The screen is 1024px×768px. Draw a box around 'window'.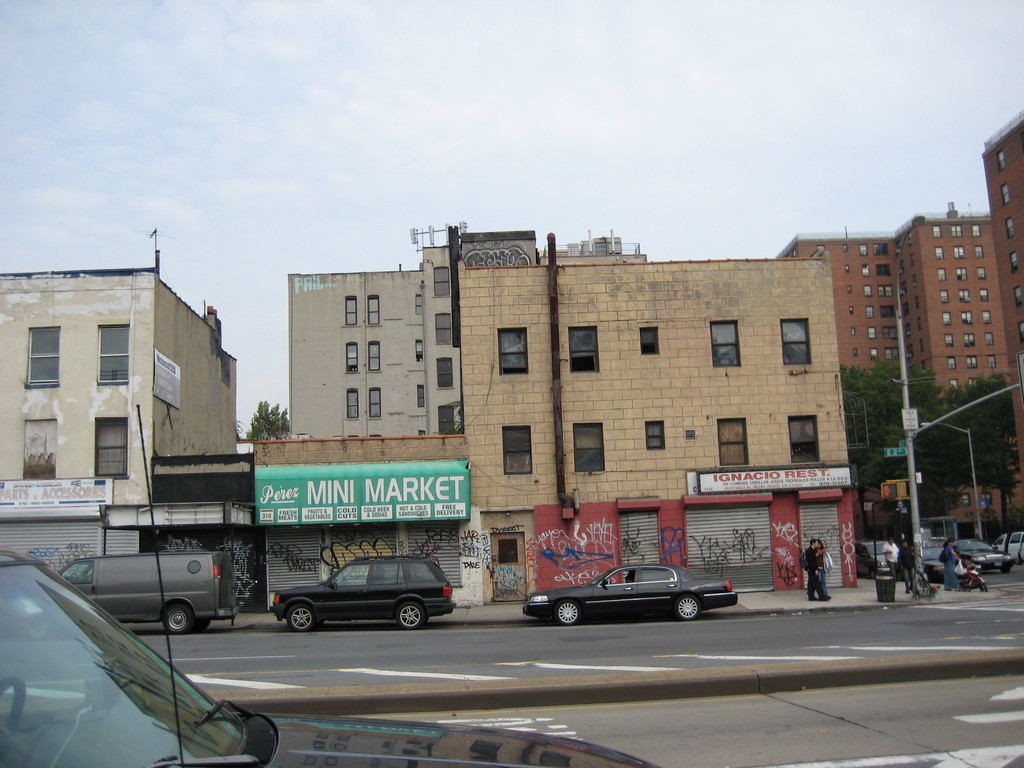
rect(877, 283, 893, 299).
